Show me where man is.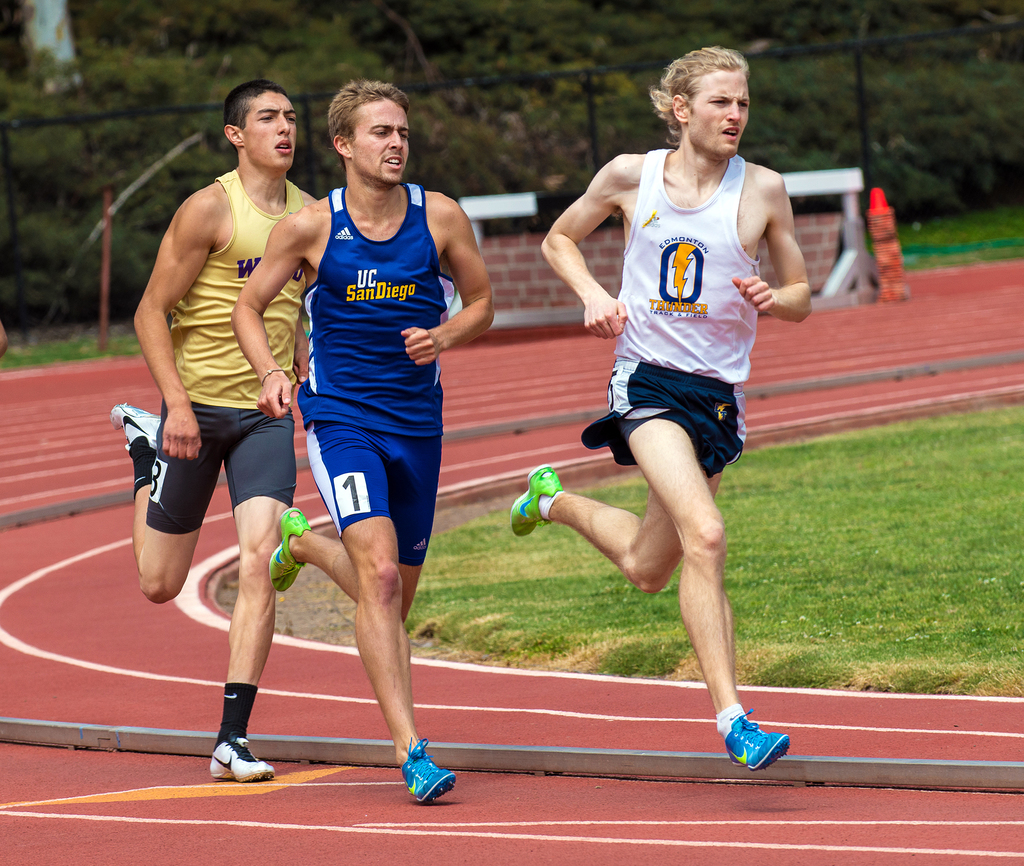
man is at [500, 44, 826, 776].
